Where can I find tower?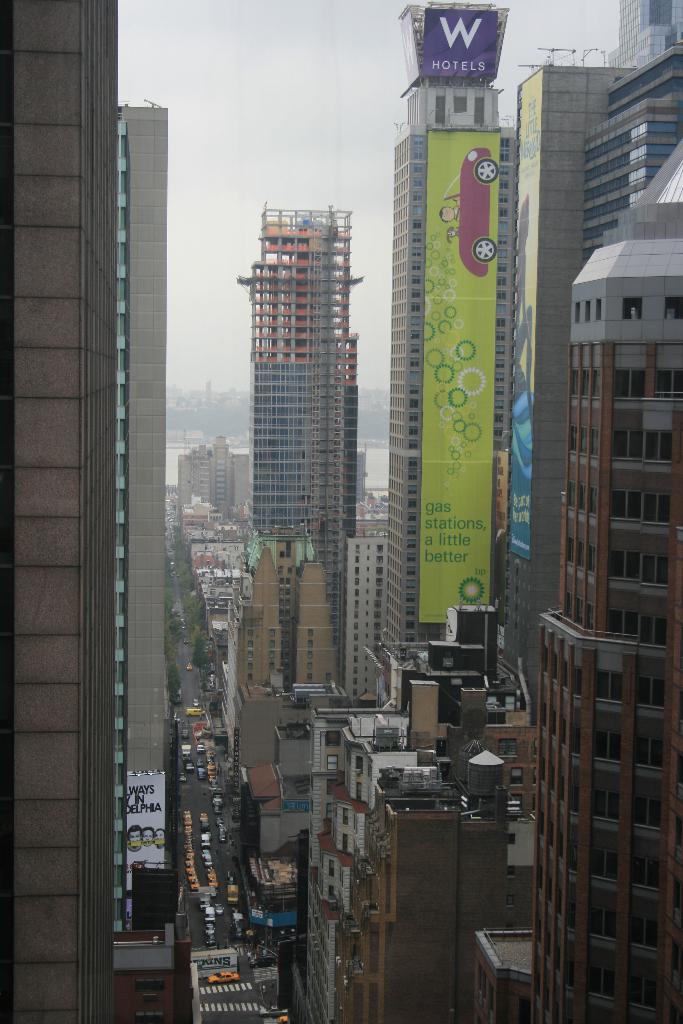
You can find it at (0,0,124,1023).
